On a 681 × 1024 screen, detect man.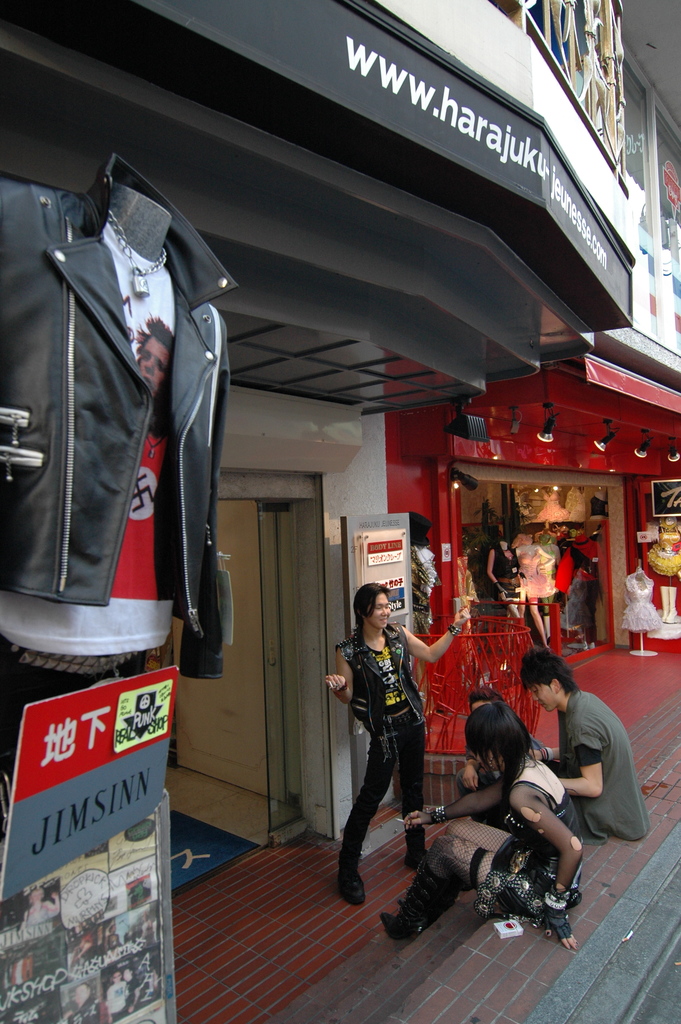
{"left": 530, "top": 645, "right": 656, "bottom": 851}.
